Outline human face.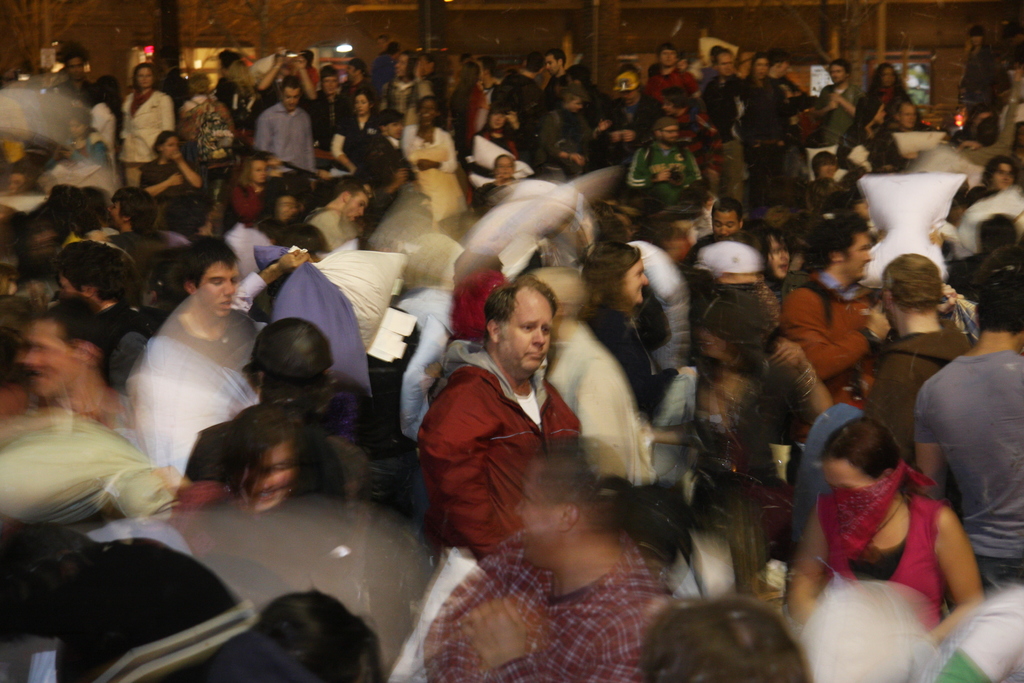
Outline: l=354, t=90, r=369, b=115.
